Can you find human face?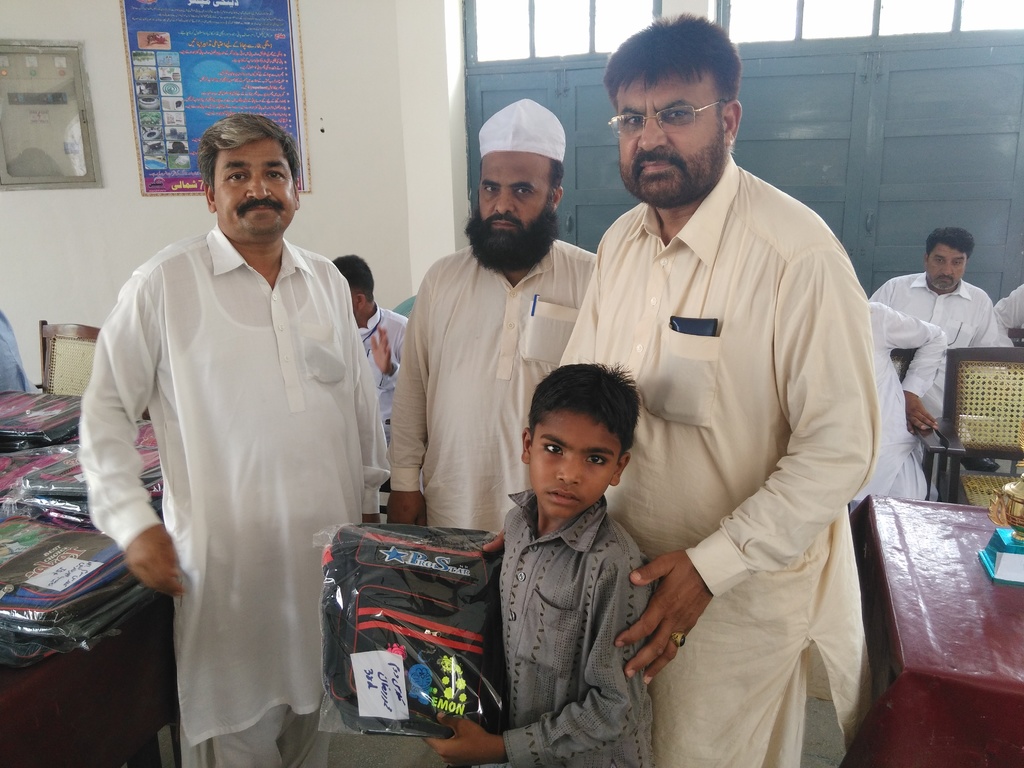
Yes, bounding box: box(482, 151, 552, 233).
